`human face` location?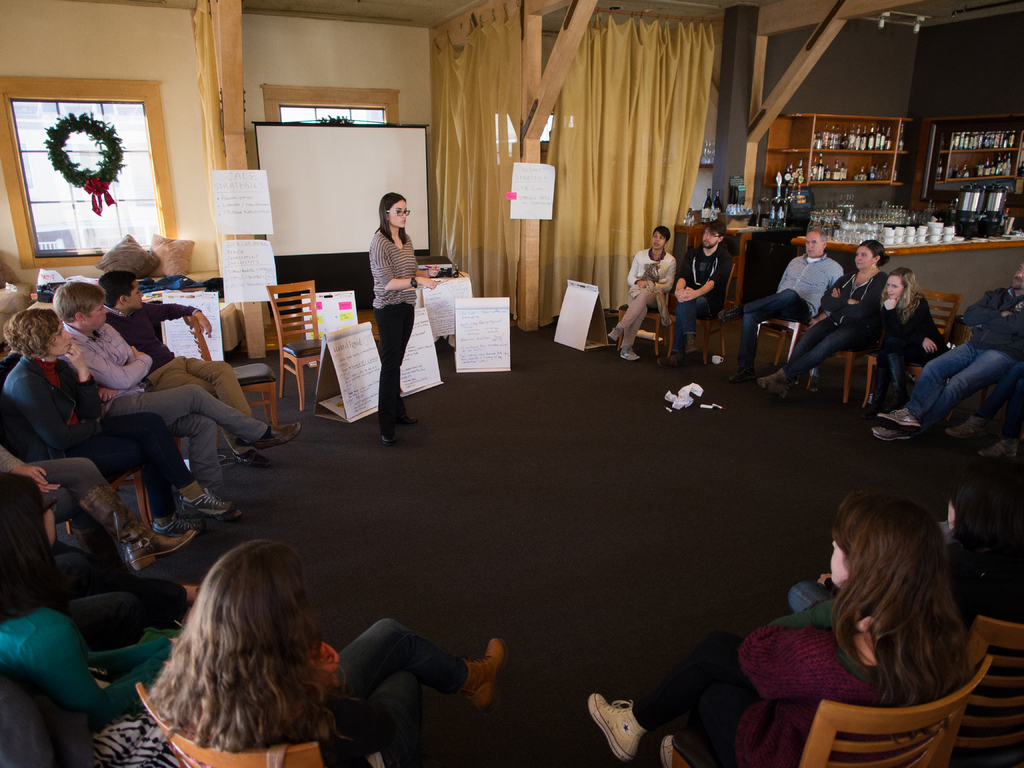
box(696, 227, 728, 249)
